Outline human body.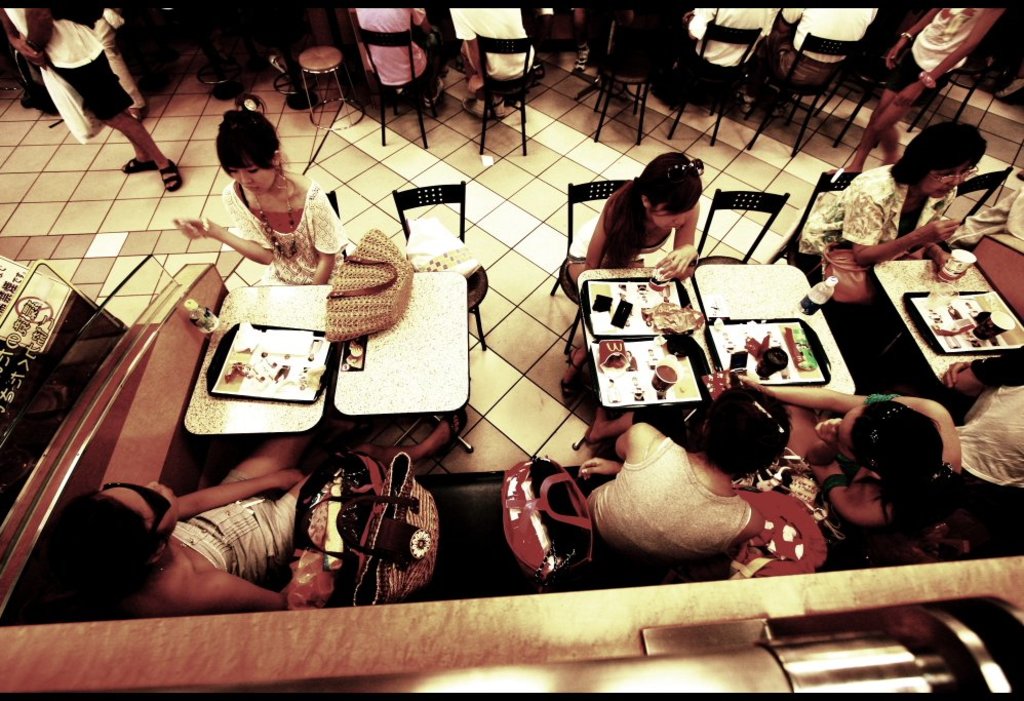
Outline: l=353, t=5, r=434, b=108.
